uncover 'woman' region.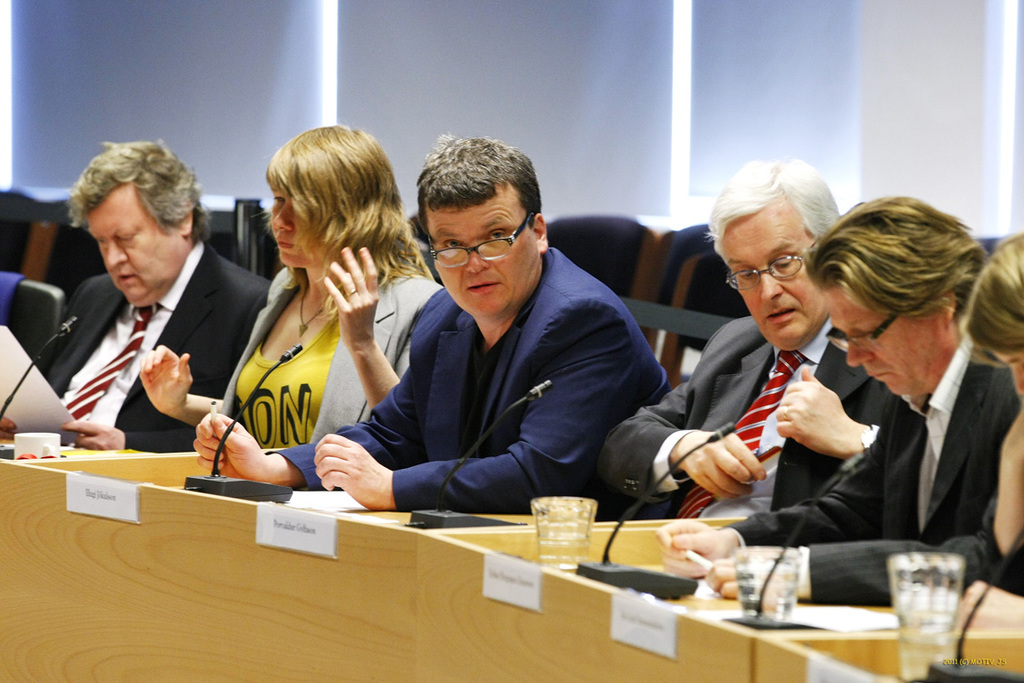
Uncovered: x1=200 y1=110 x2=415 y2=510.
